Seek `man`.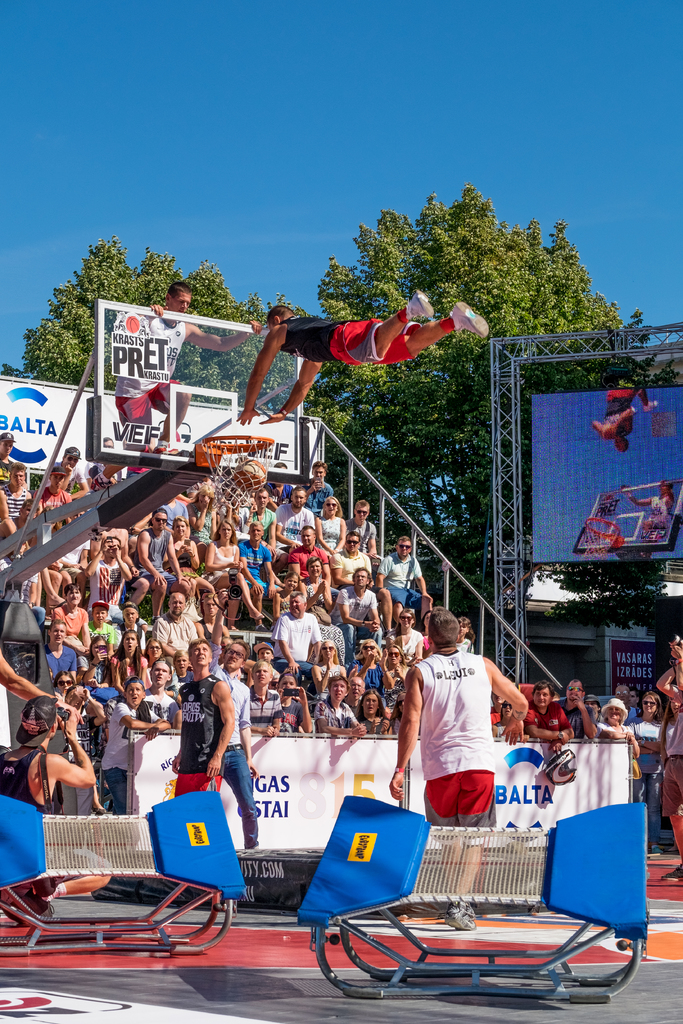
l=270, t=596, r=323, b=685.
